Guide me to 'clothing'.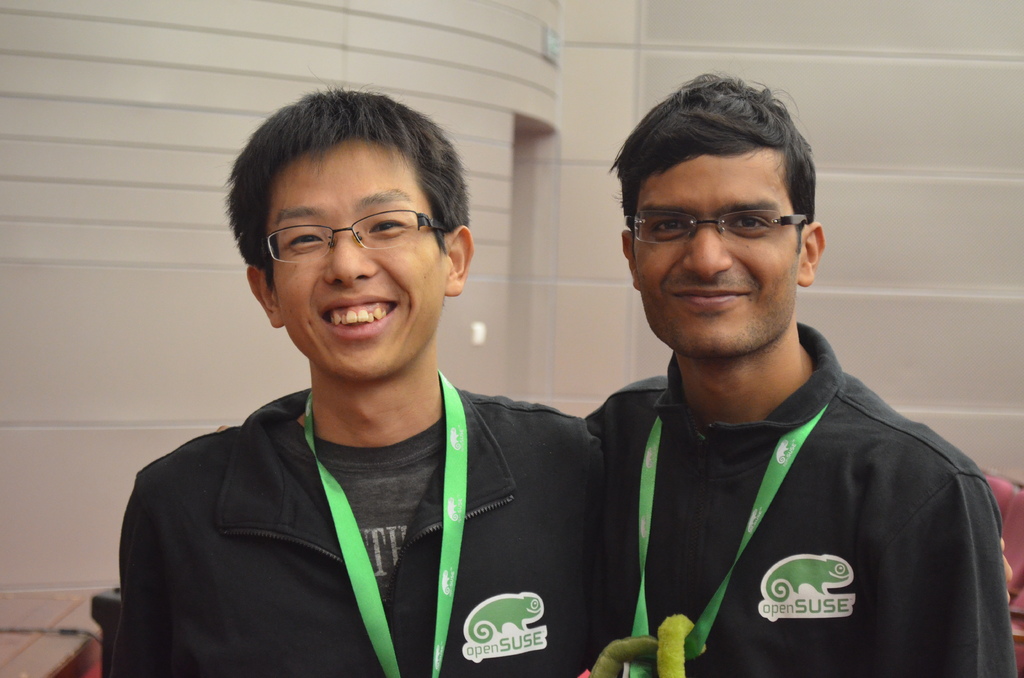
Guidance: {"x1": 528, "y1": 296, "x2": 1014, "y2": 671}.
